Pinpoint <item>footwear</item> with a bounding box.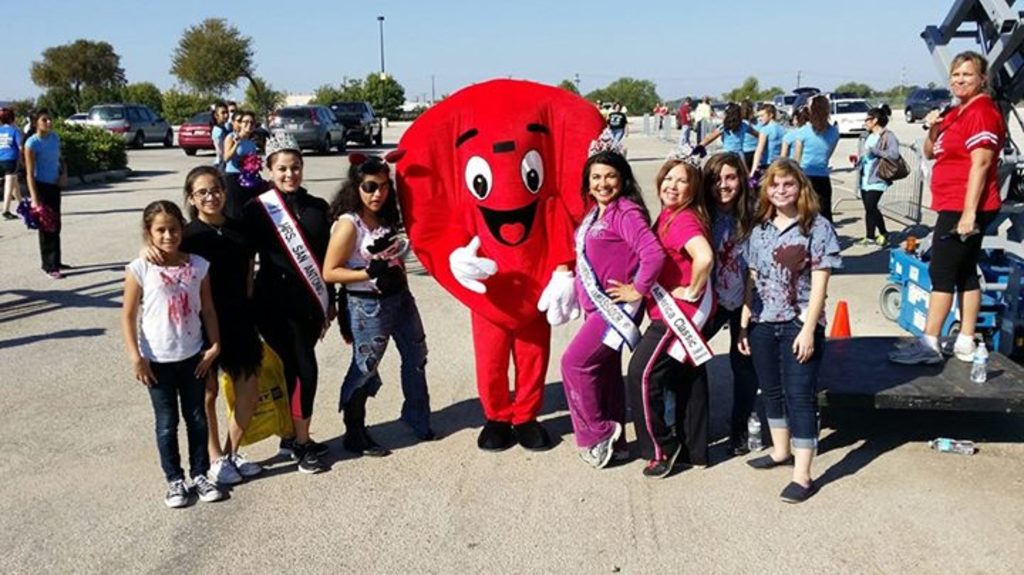
476,417,513,450.
